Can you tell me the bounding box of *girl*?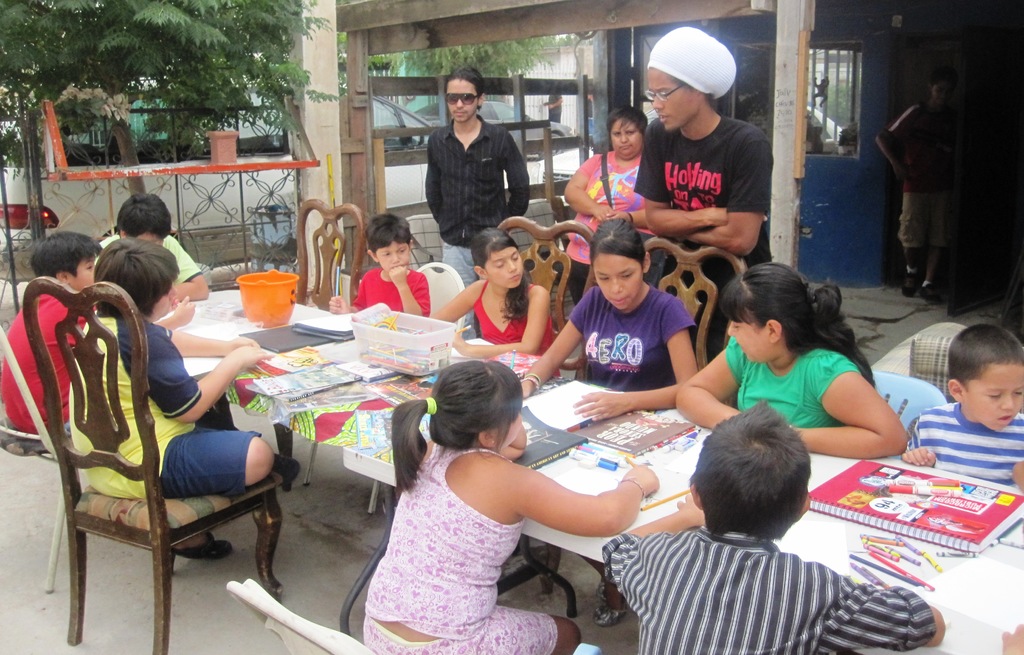
[674,259,906,464].
